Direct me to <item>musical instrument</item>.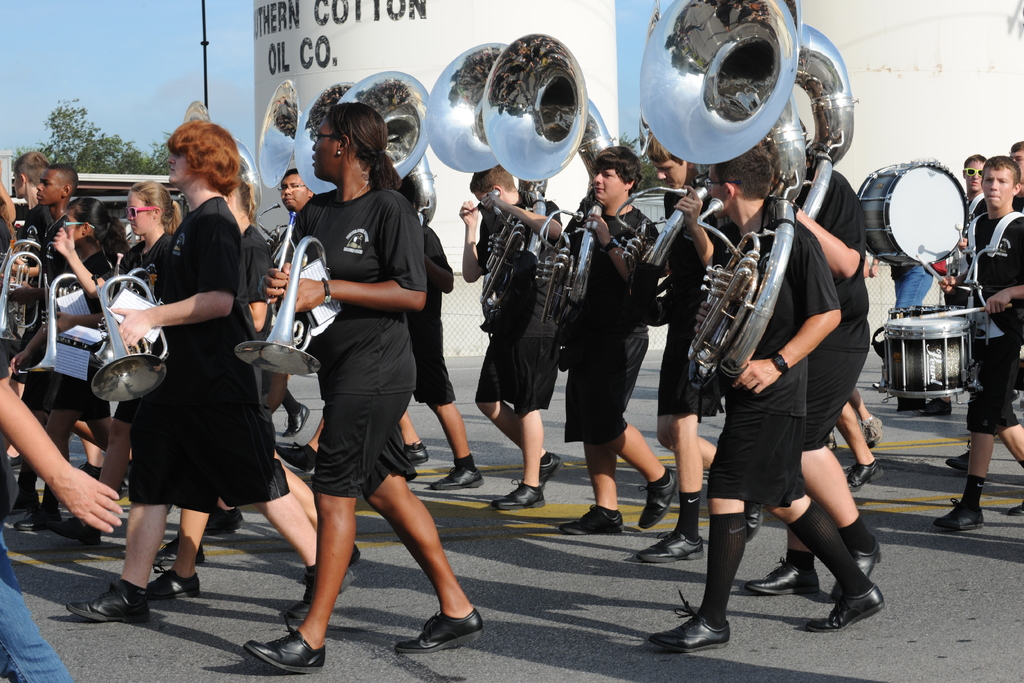
Direction: 414, 42, 555, 318.
